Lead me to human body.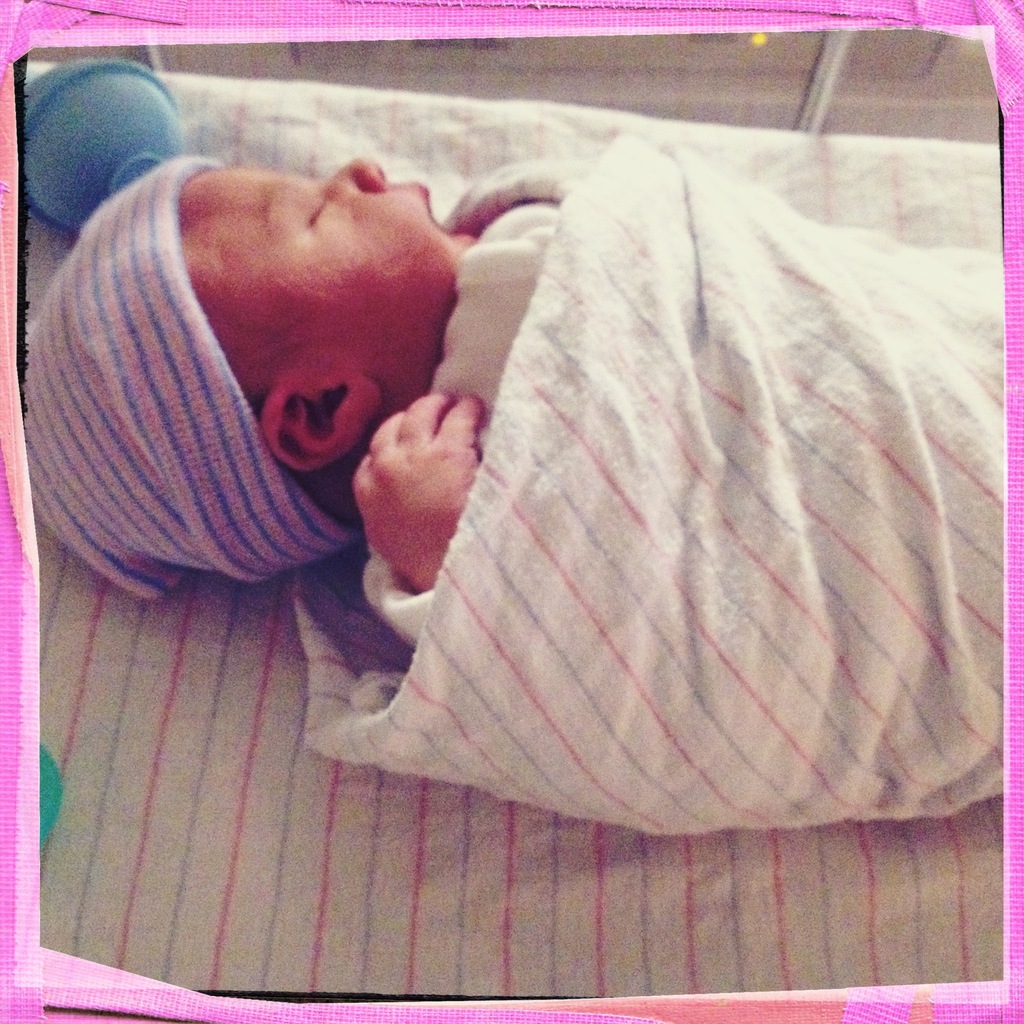
Lead to {"x1": 26, "y1": 154, "x2": 1008, "y2": 836}.
